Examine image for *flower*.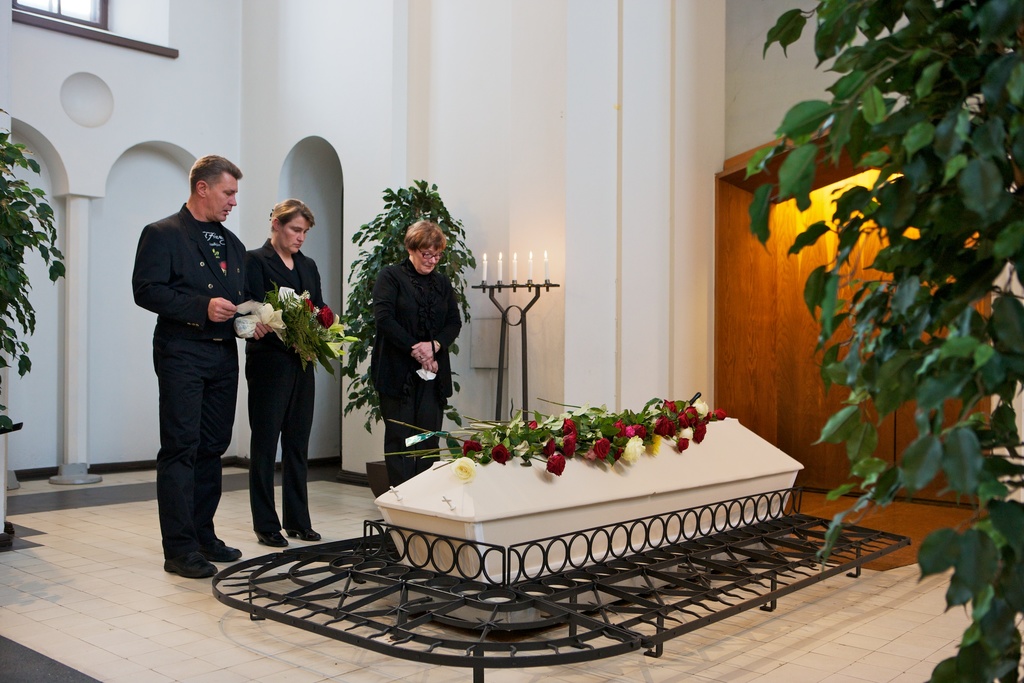
Examination result: locate(525, 415, 538, 434).
